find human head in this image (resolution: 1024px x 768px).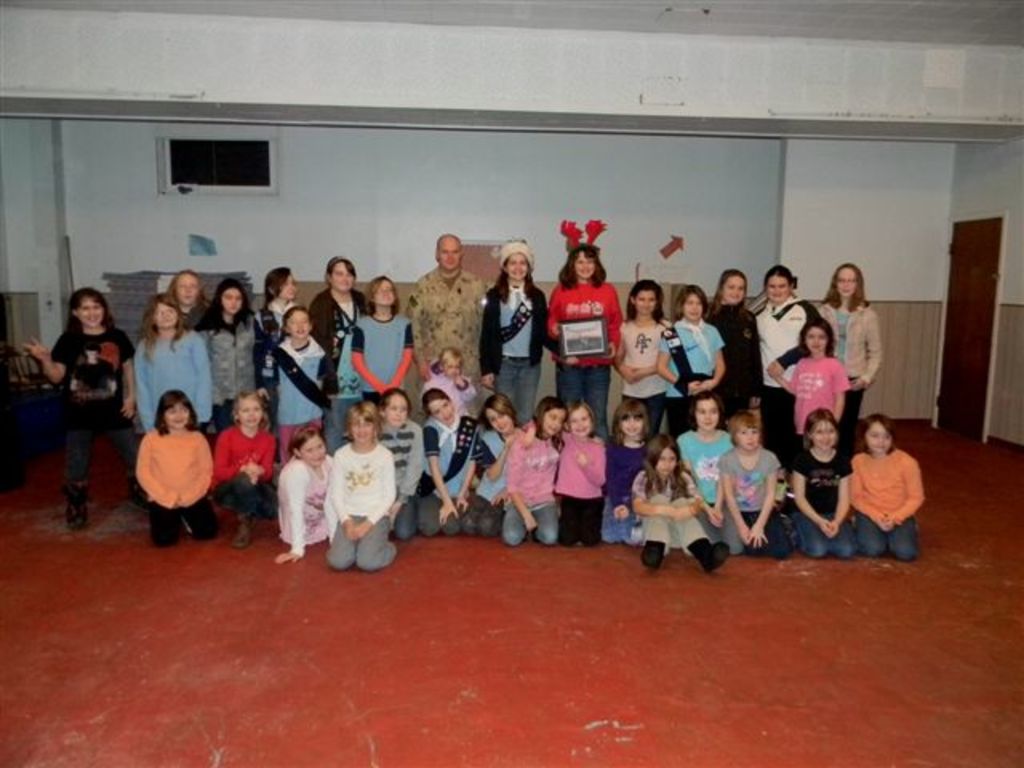
x1=432 y1=222 x2=469 y2=283.
